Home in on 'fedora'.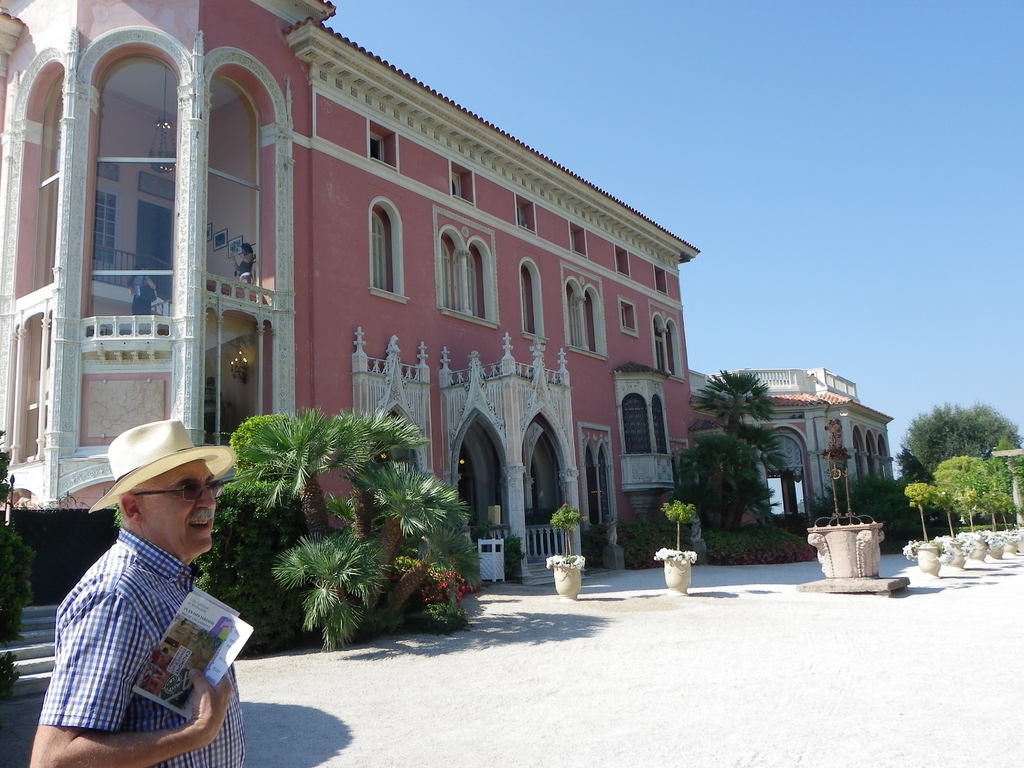
Homed in at [x1=93, y1=419, x2=240, y2=517].
